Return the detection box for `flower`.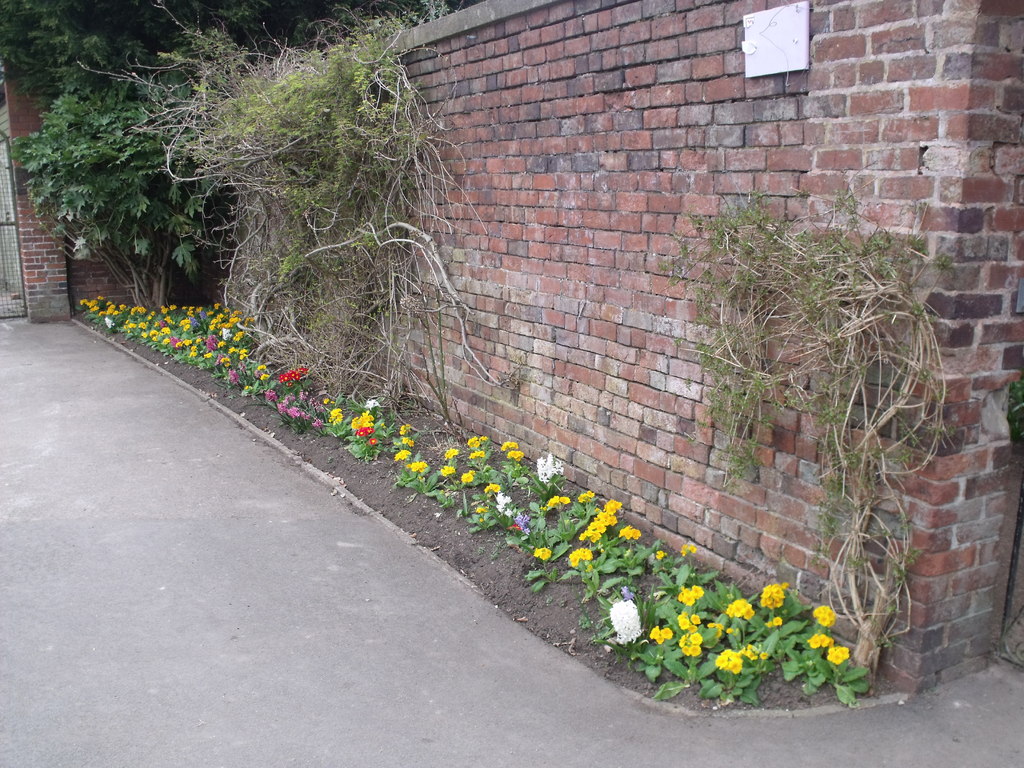
select_region(828, 644, 851, 664).
